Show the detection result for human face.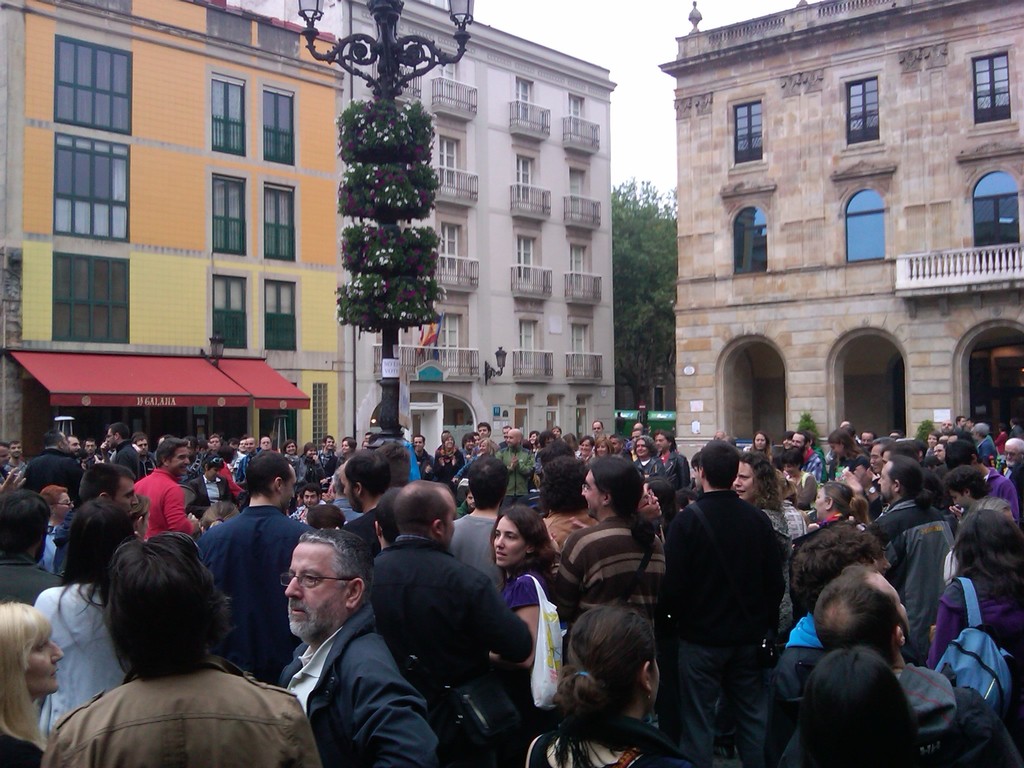
(x1=172, y1=447, x2=193, y2=477).
